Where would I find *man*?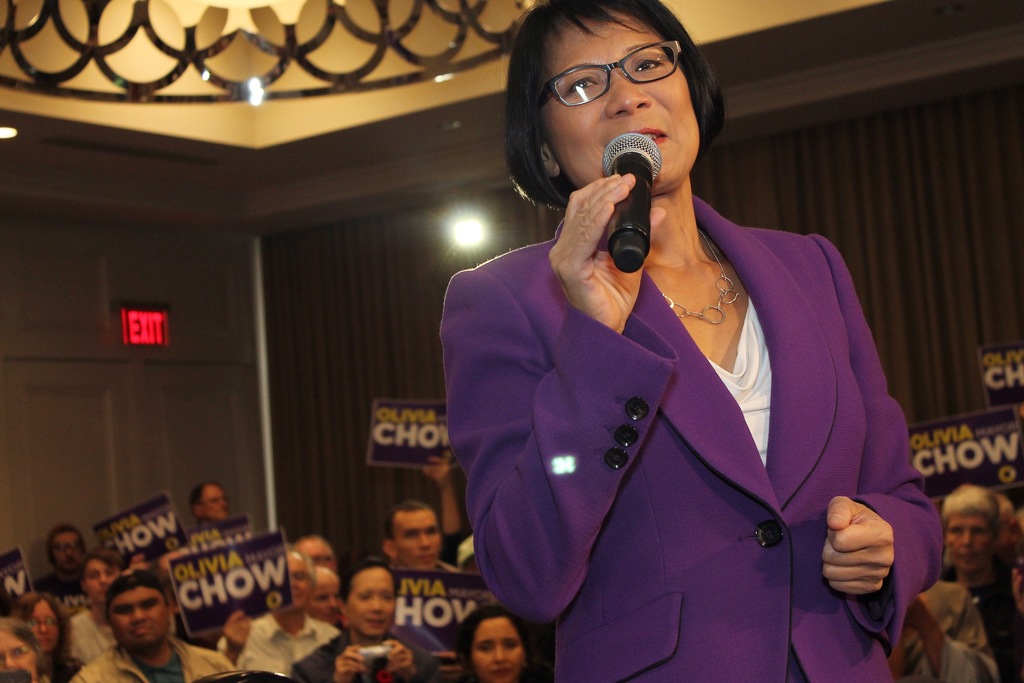
At locate(439, 62, 934, 682).
